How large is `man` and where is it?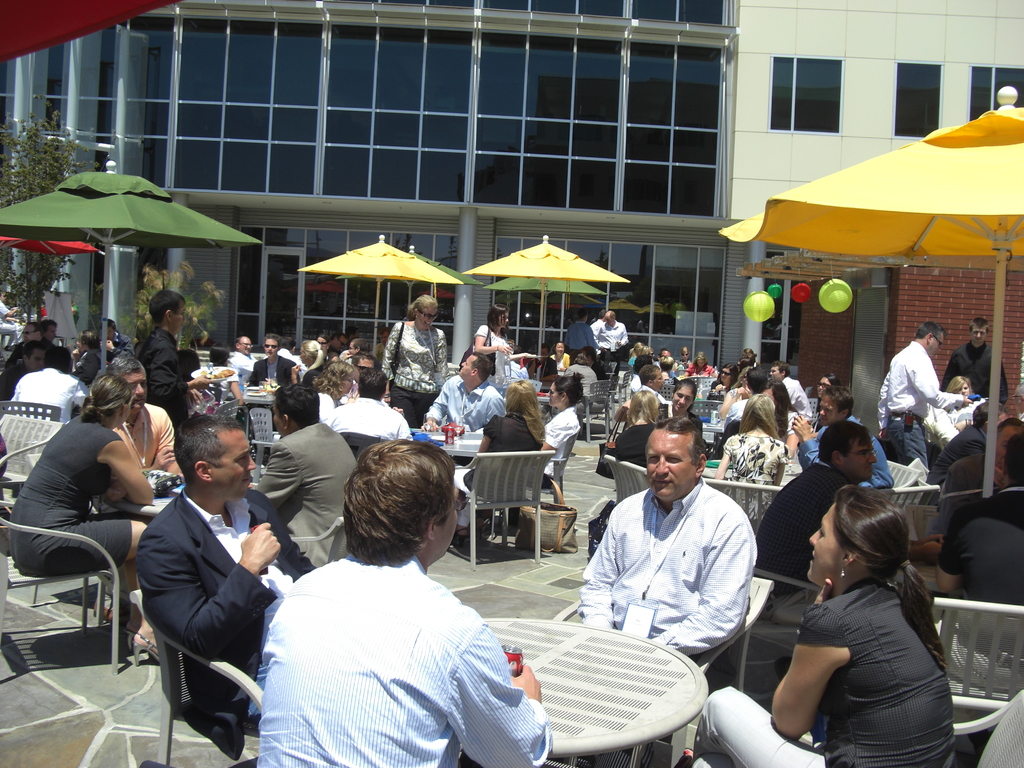
Bounding box: [left=328, top=328, right=351, bottom=357].
